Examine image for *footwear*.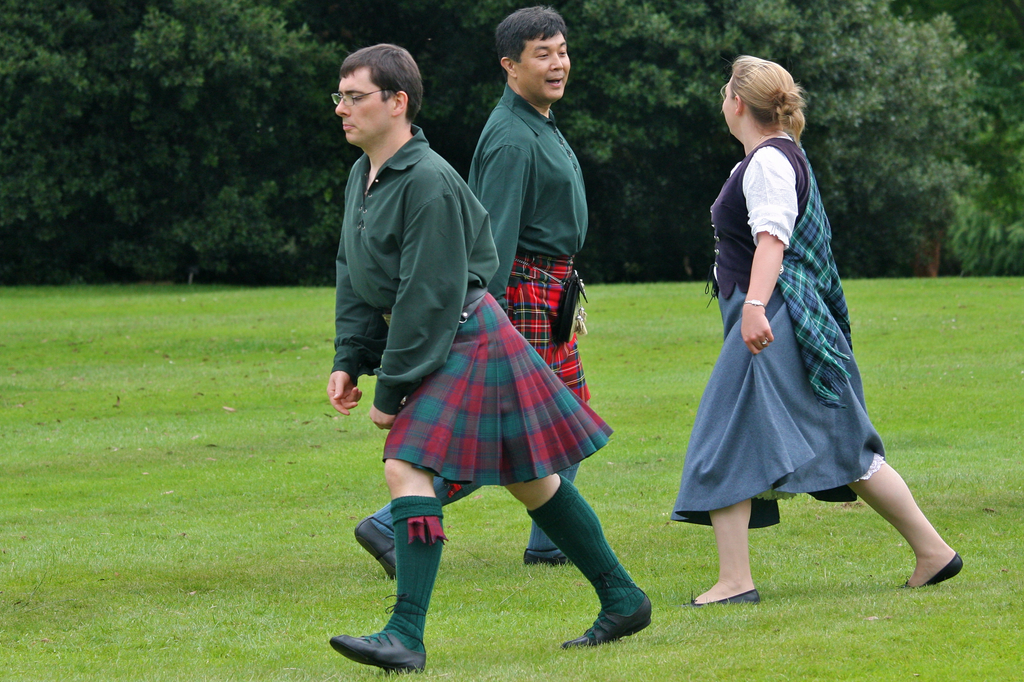
Examination result: pyautogui.locateOnScreen(553, 509, 660, 663).
